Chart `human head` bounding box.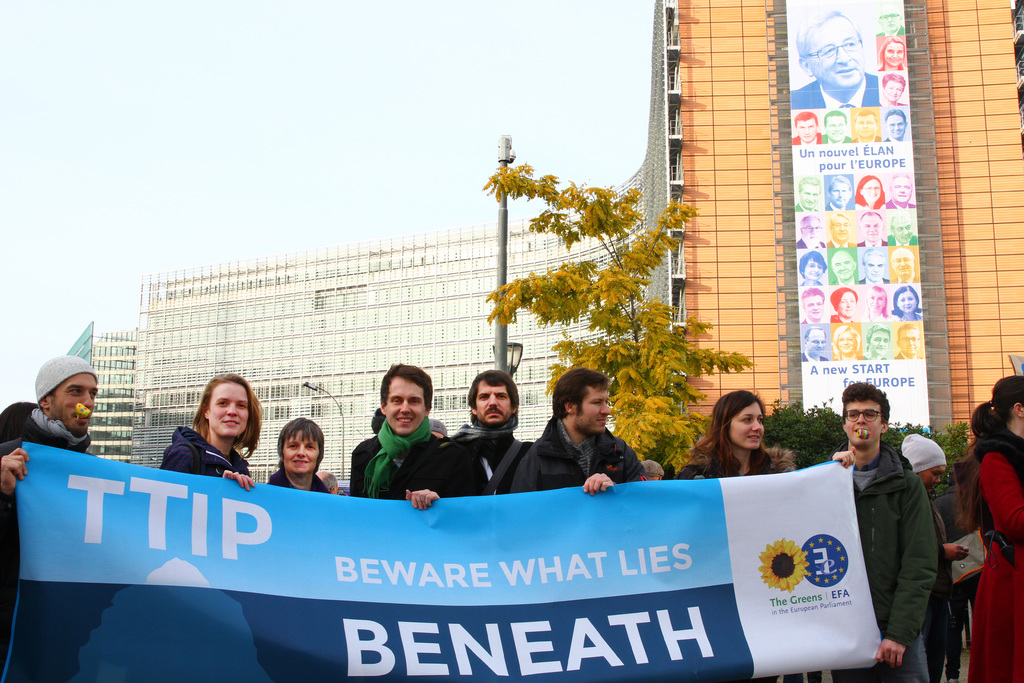
Charted: region(851, 109, 881, 139).
